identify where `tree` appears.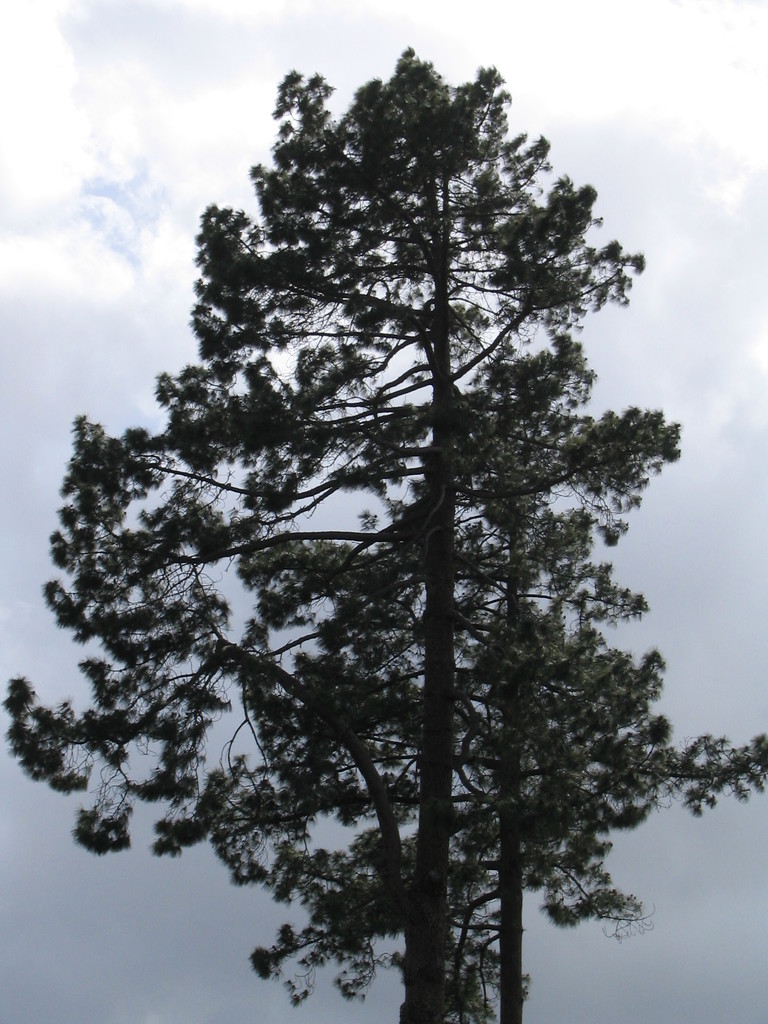
Appears at [x1=197, y1=344, x2=767, y2=1023].
